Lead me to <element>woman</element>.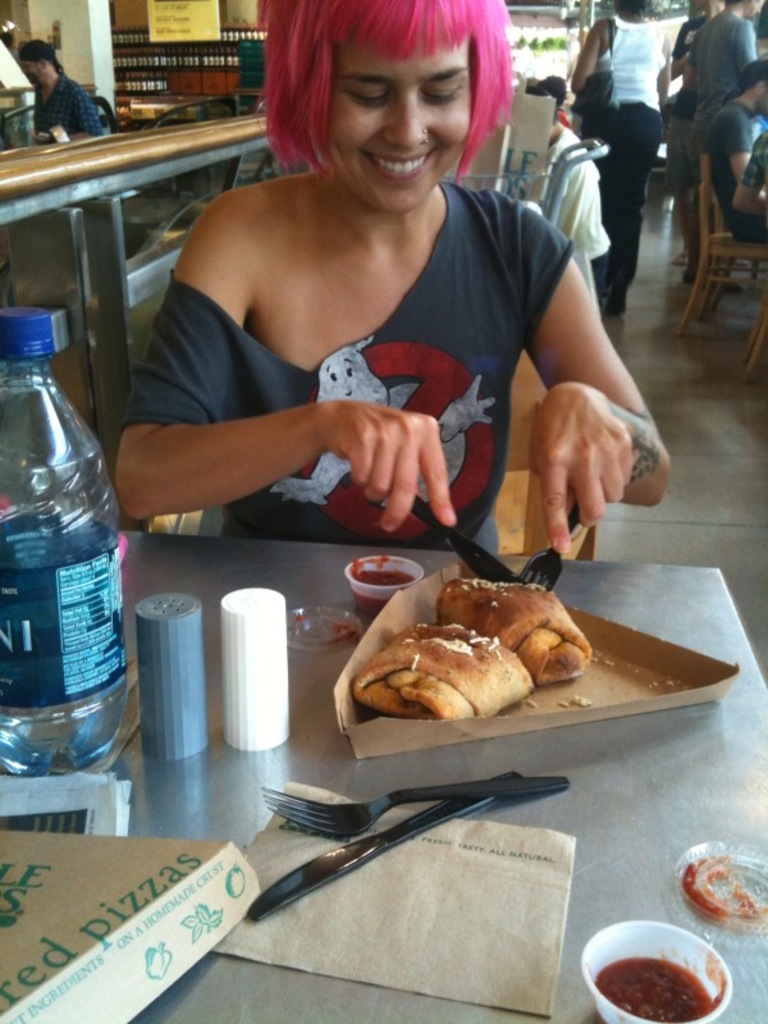
Lead to box(566, 0, 673, 316).
